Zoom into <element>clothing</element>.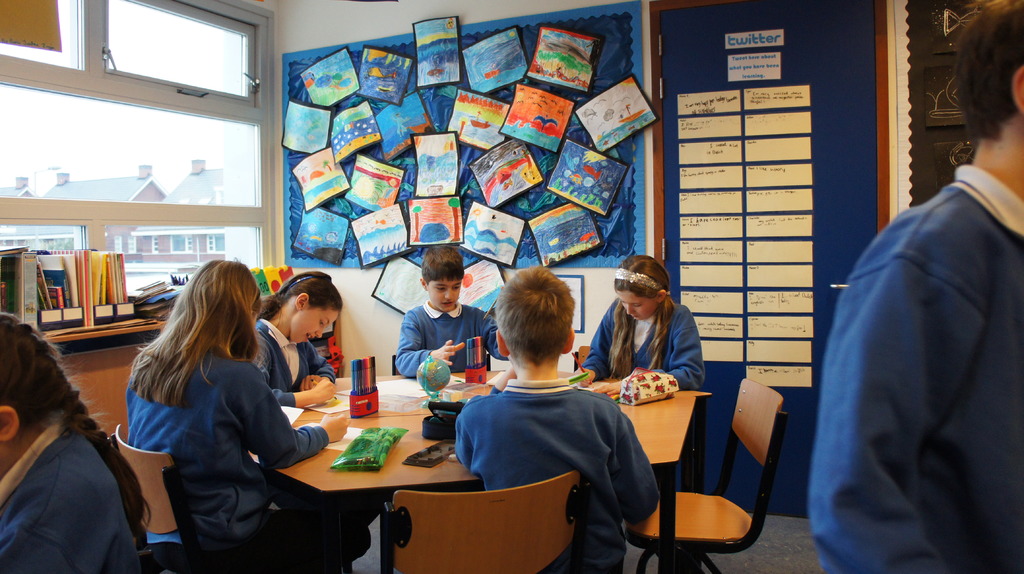
Zoom target: [x1=805, y1=166, x2=1023, y2=573].
